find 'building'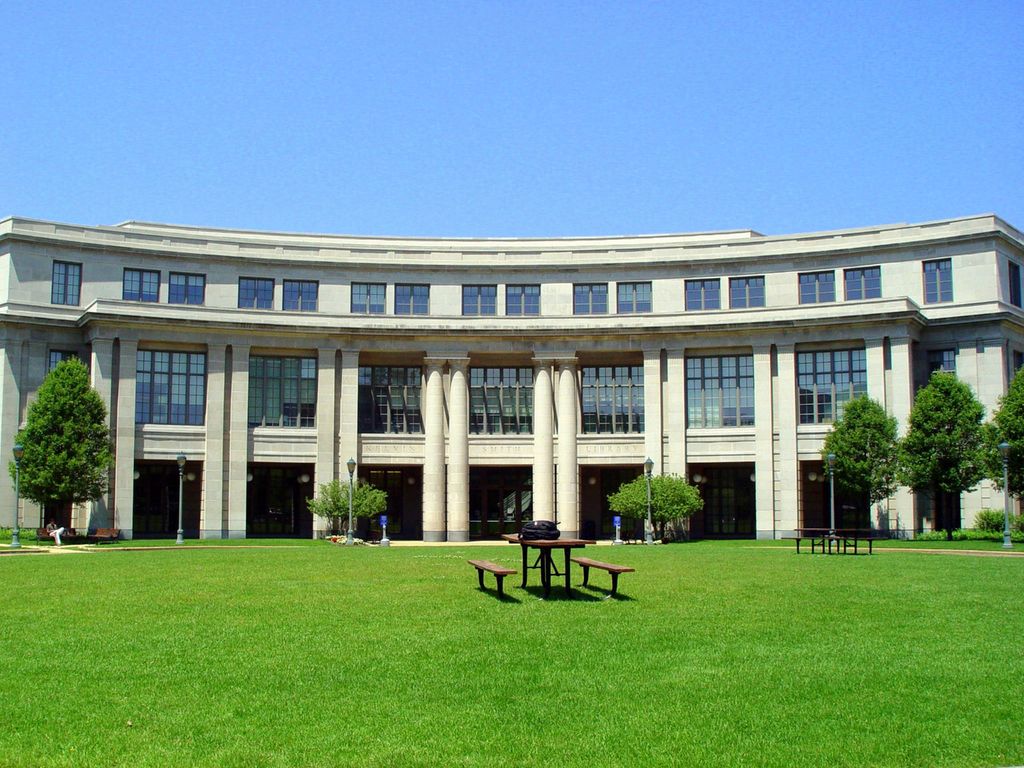
bbox=(0, 213, 1023, 529)
